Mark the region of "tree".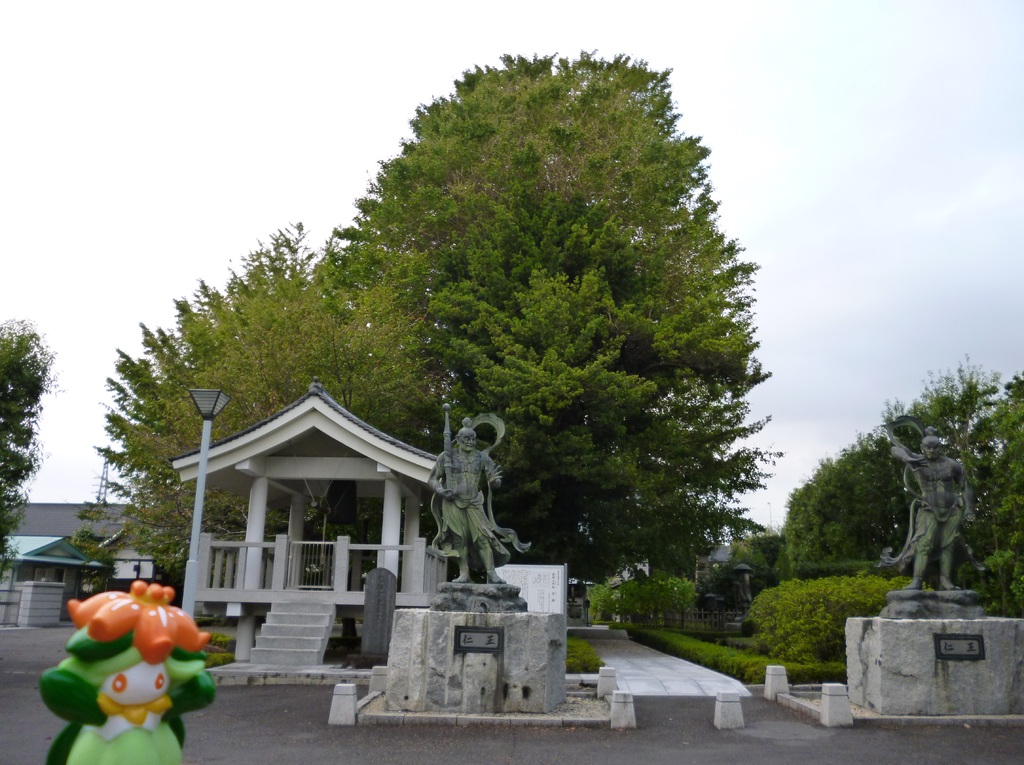
Region: bbox(0, 312, 58, 572).
